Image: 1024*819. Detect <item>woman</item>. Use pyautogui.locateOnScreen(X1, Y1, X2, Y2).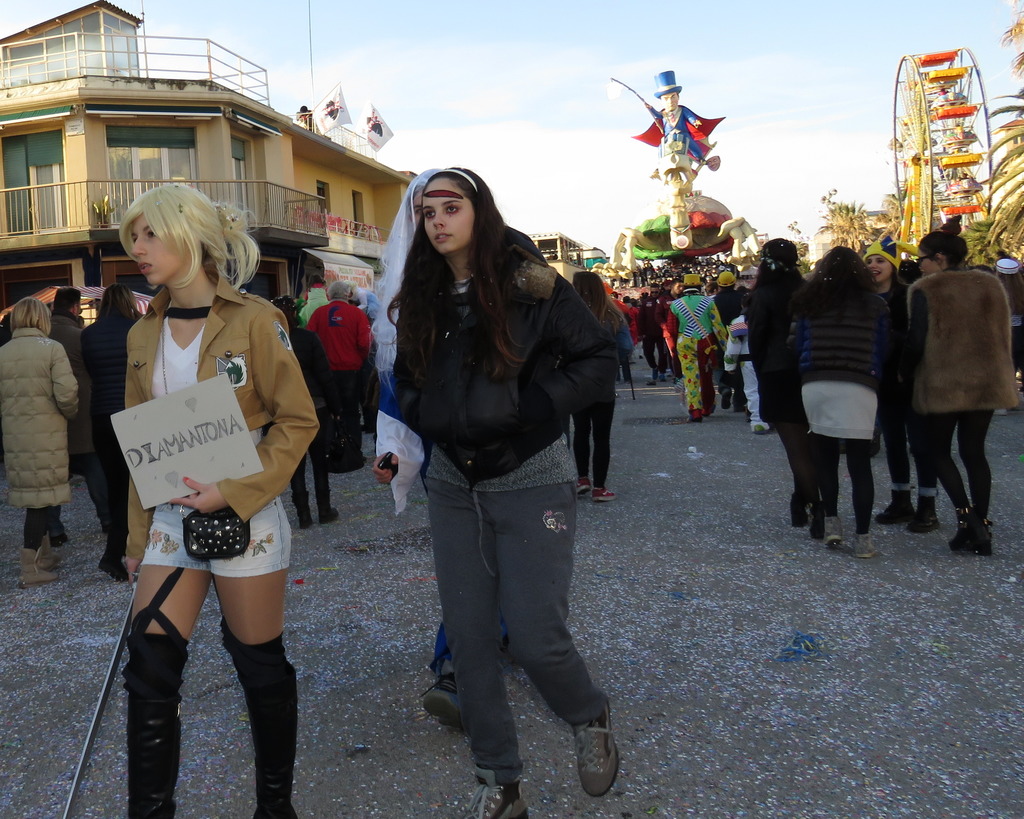
pyautogui.locateOnScreen(69, 278, 150, 584).
